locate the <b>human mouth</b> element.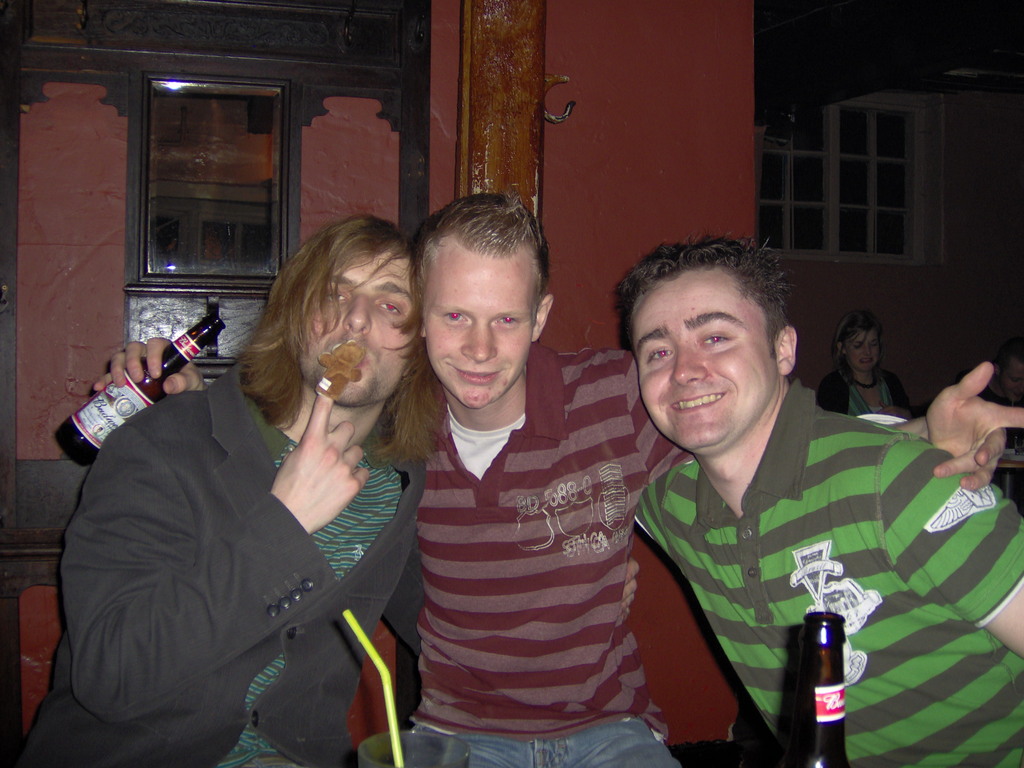
Element bbox: [323, 342, 374, 371].
